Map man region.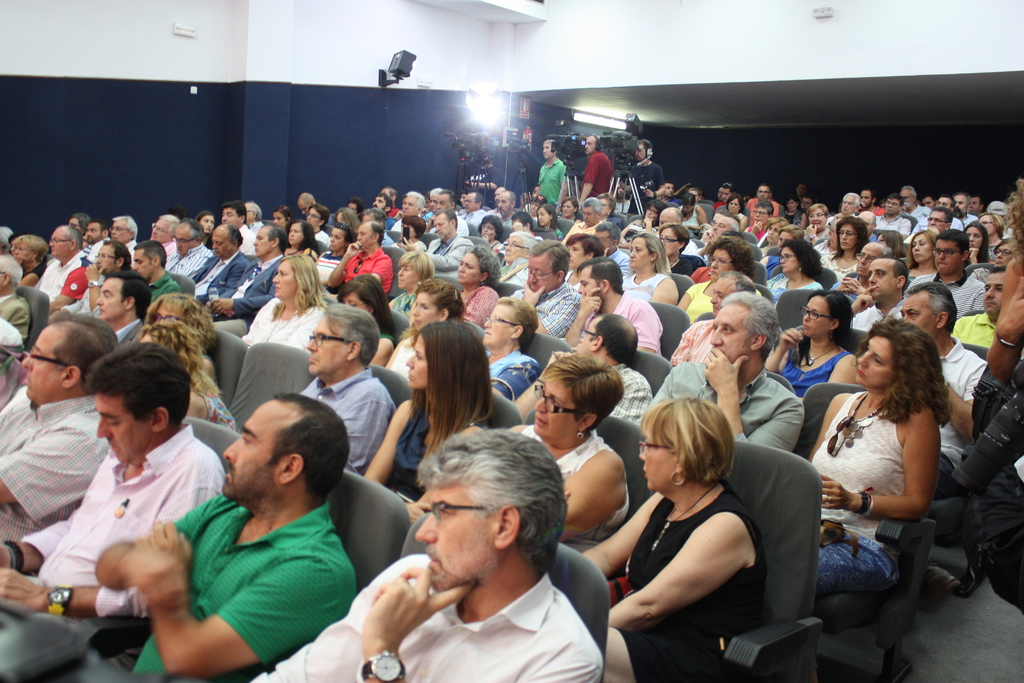
Mapped to x1=102 y1=210 x2=145 y2=251.
